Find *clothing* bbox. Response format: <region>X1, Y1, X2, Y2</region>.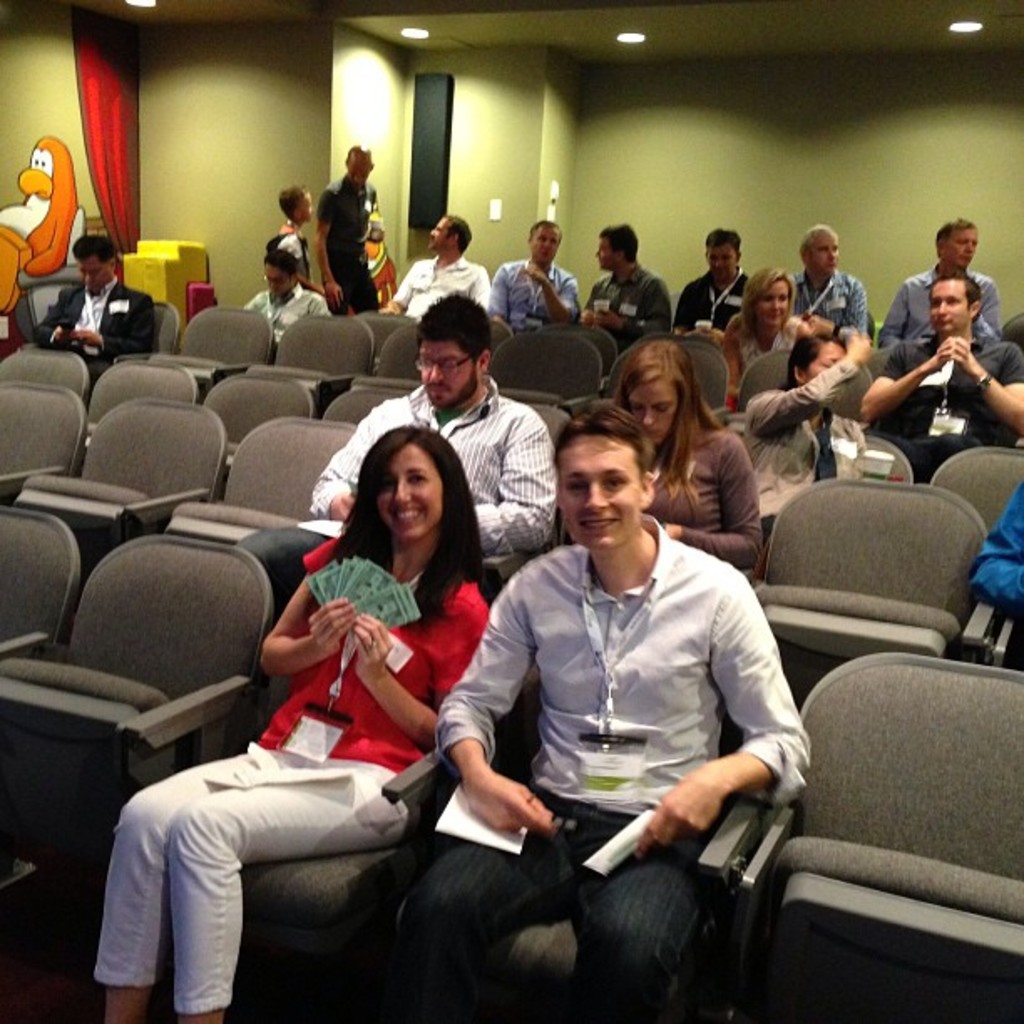
<region>273, 224, 313, 276</region>.
